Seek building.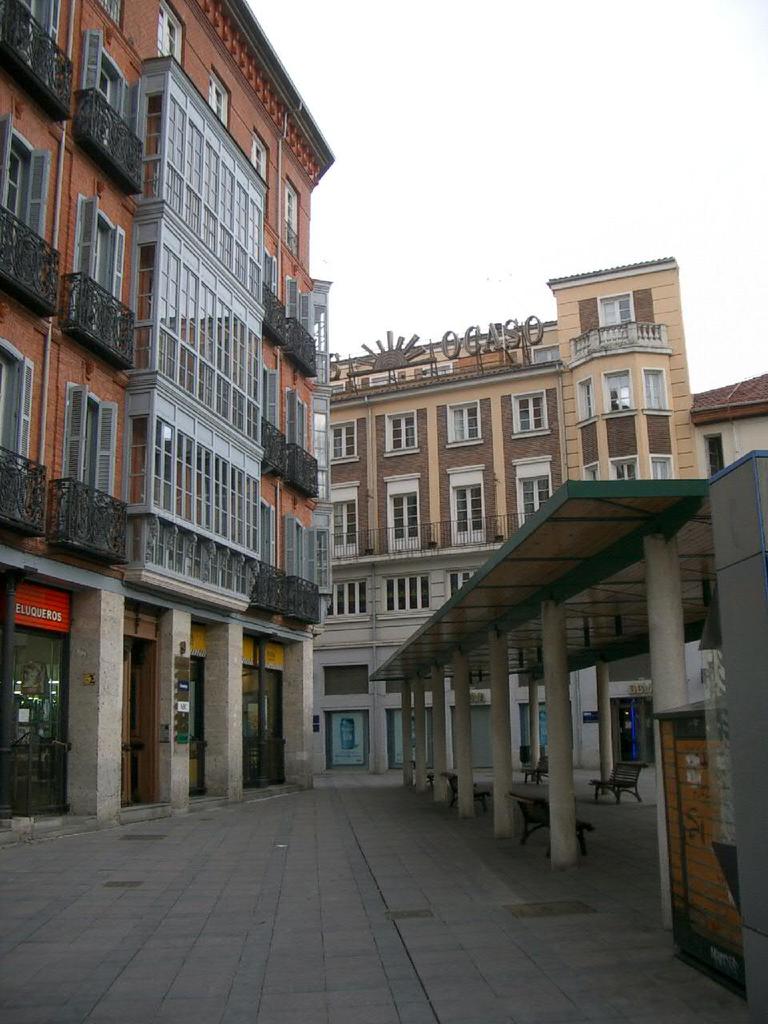
<box>0,0,325,845</box>.
